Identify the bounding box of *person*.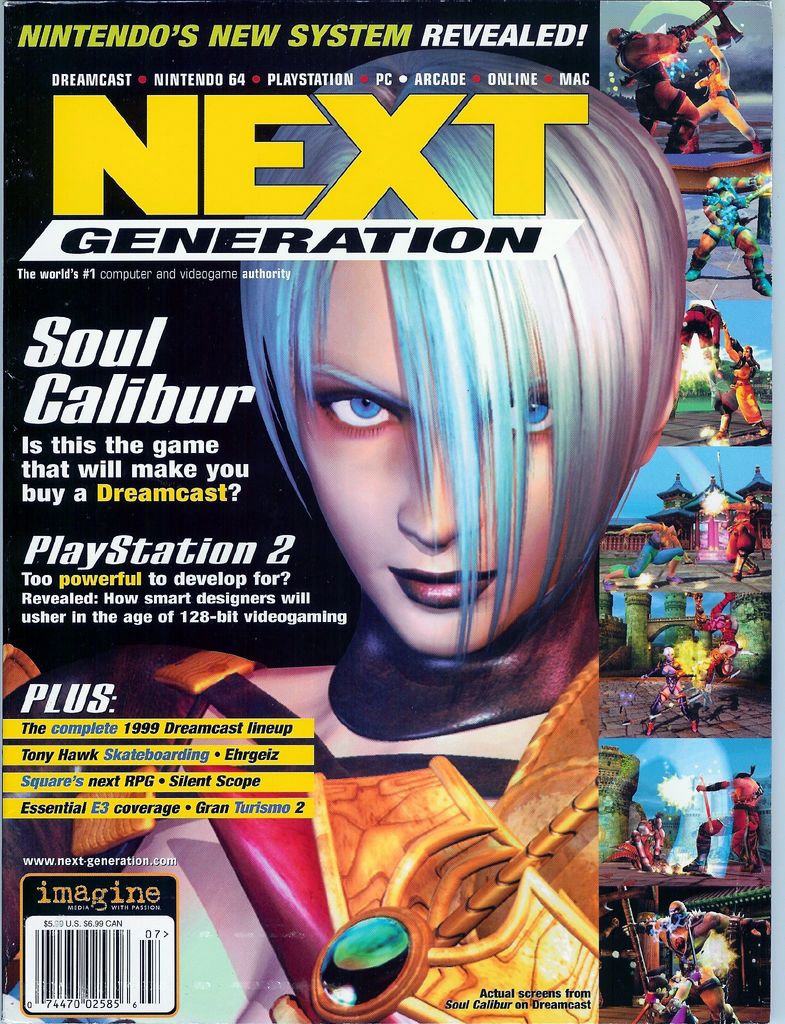
box(614, 29, 696, 157).
